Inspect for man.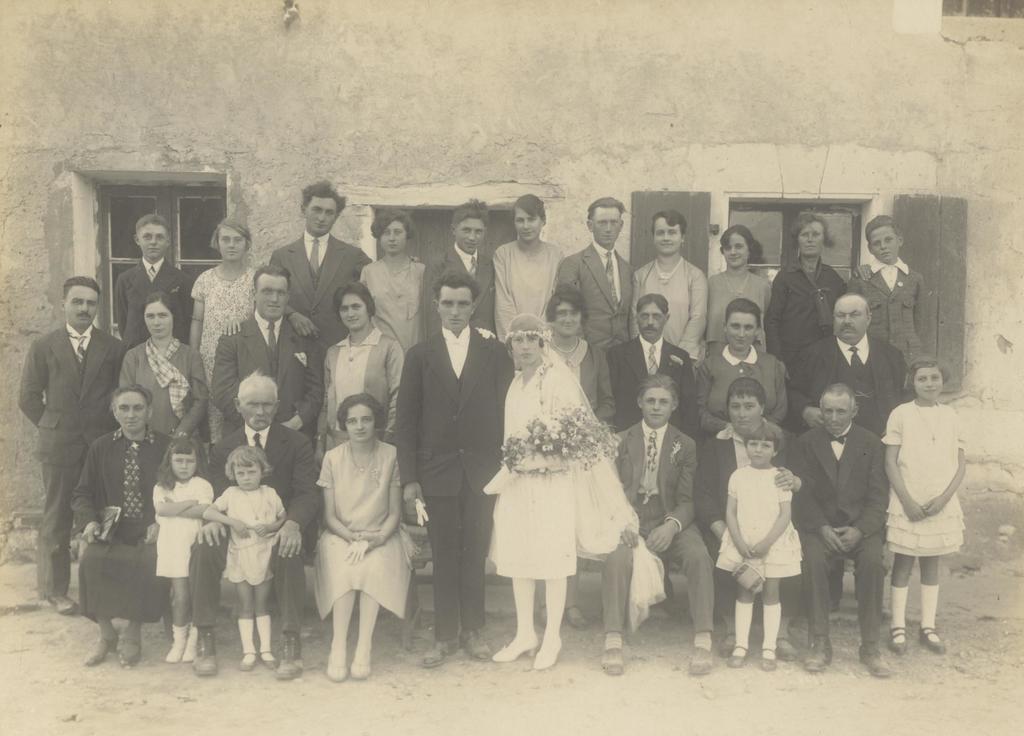
Inspection: bbox(265, 177, 371, 347).
